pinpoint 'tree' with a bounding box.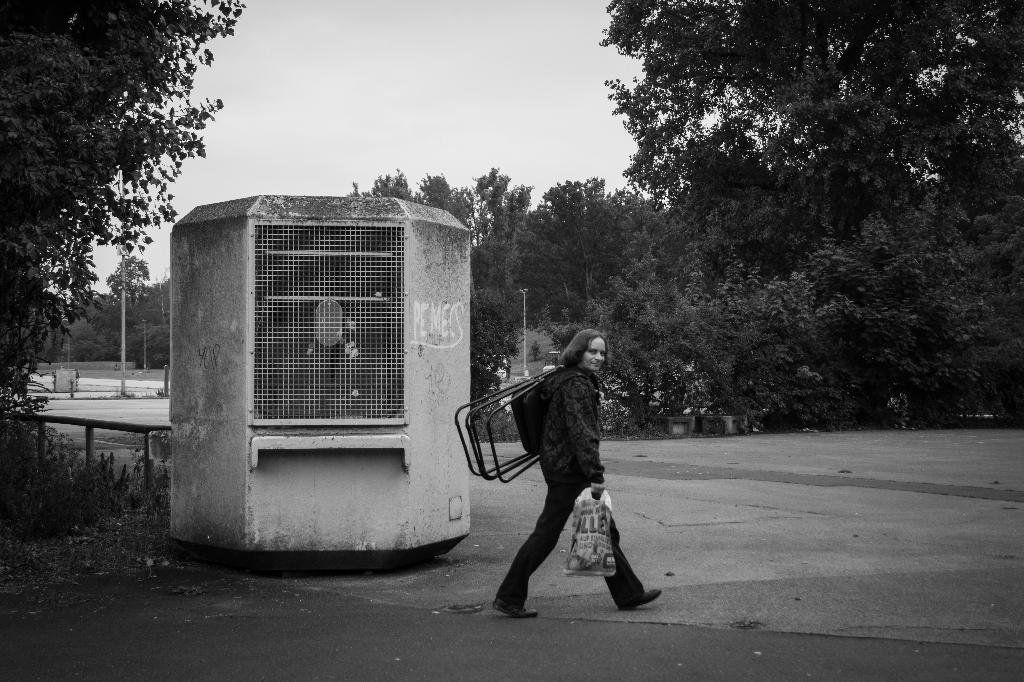
<bbox>108, 252, 152, 341</bbox>.
